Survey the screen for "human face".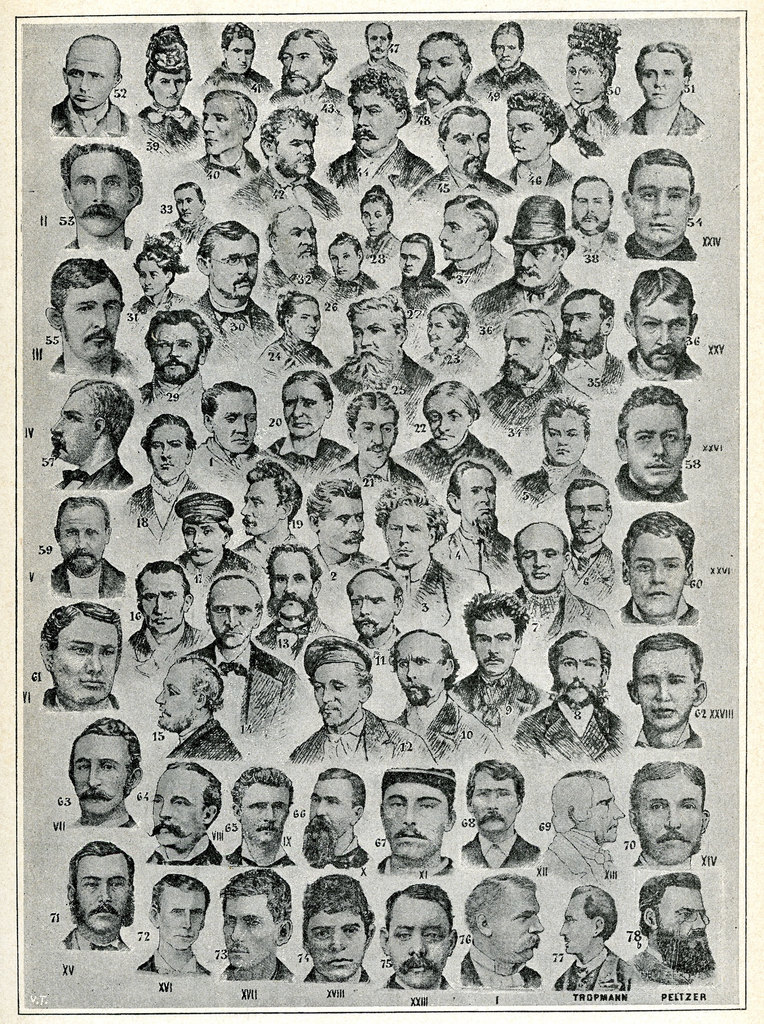
Survey found: [545,417,584,465].
